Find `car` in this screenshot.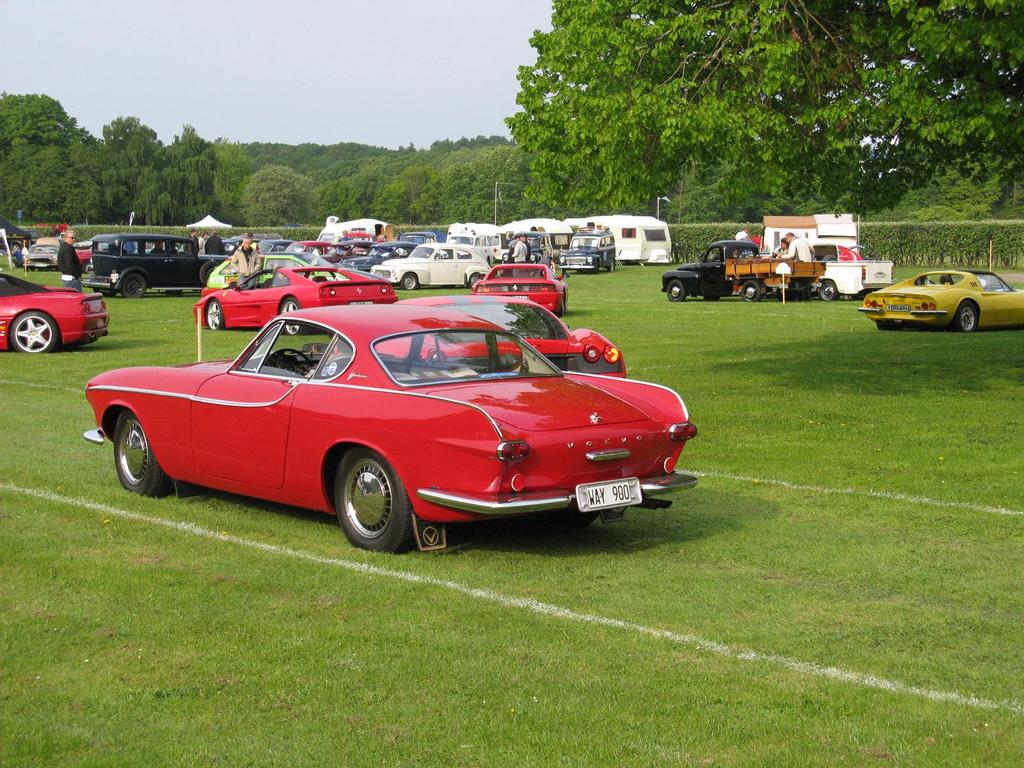
The bounding box for `car` is <region>860, 266, 1023, 332</region>.
